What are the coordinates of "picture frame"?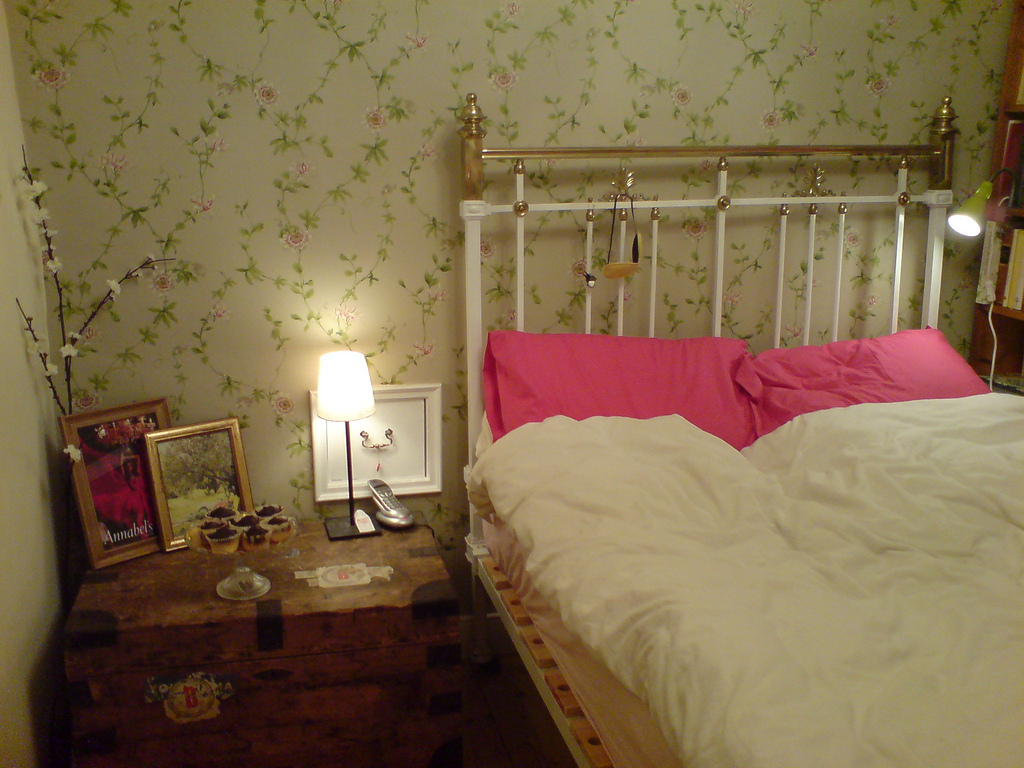
box=[128, 415, 244, 554].
